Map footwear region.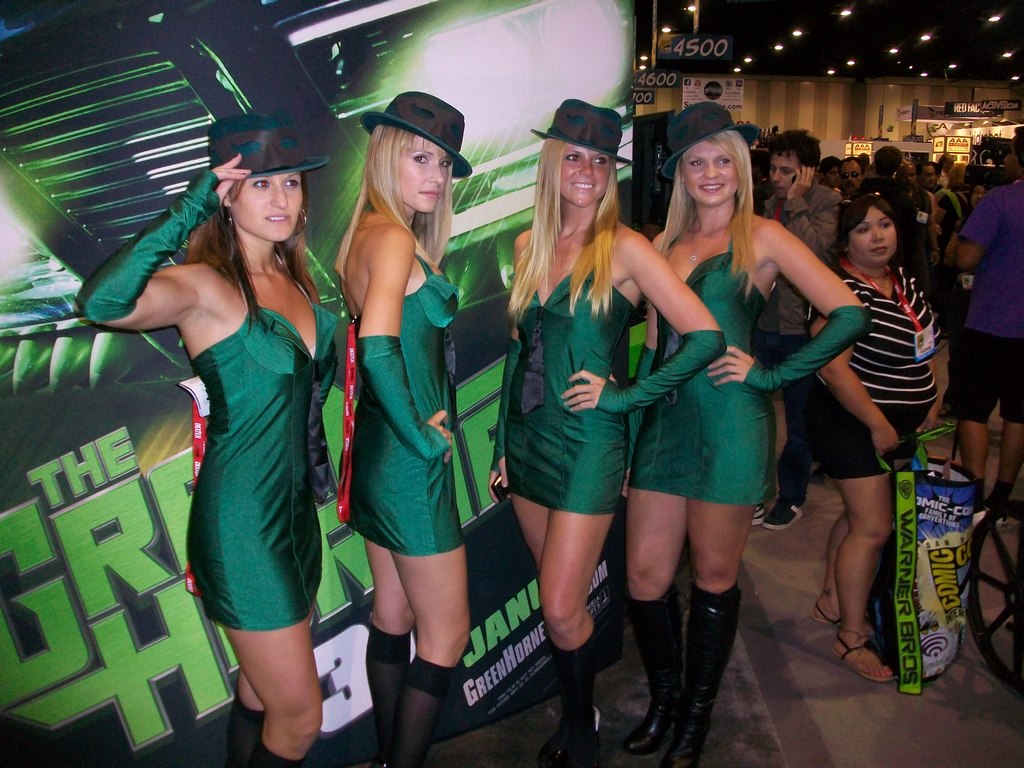
Mapped to 631,555,762,764.
